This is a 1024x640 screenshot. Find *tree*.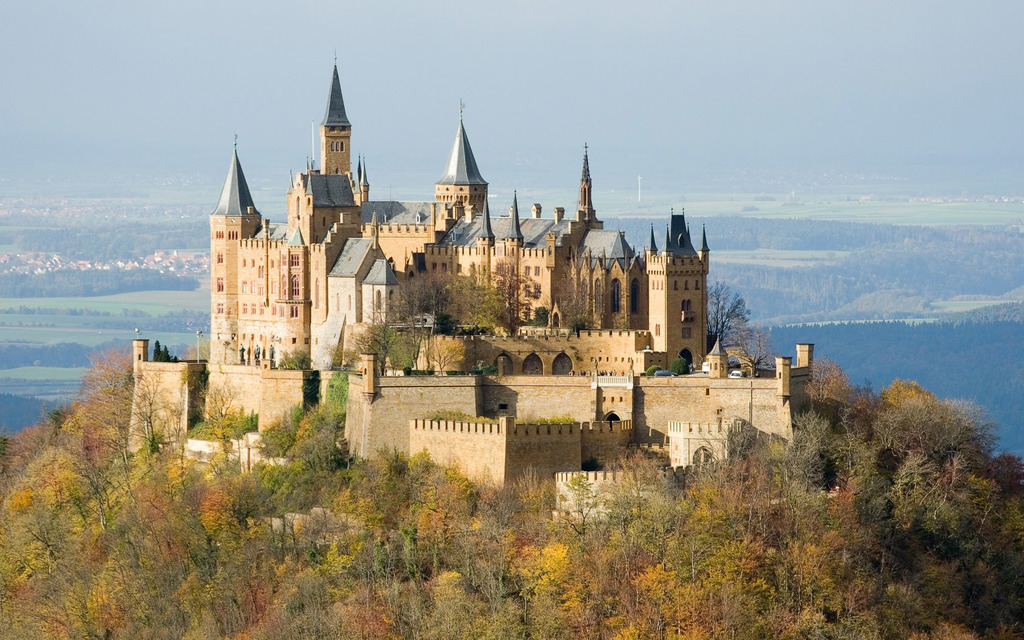
Bounding box: [439,264,512,333].
